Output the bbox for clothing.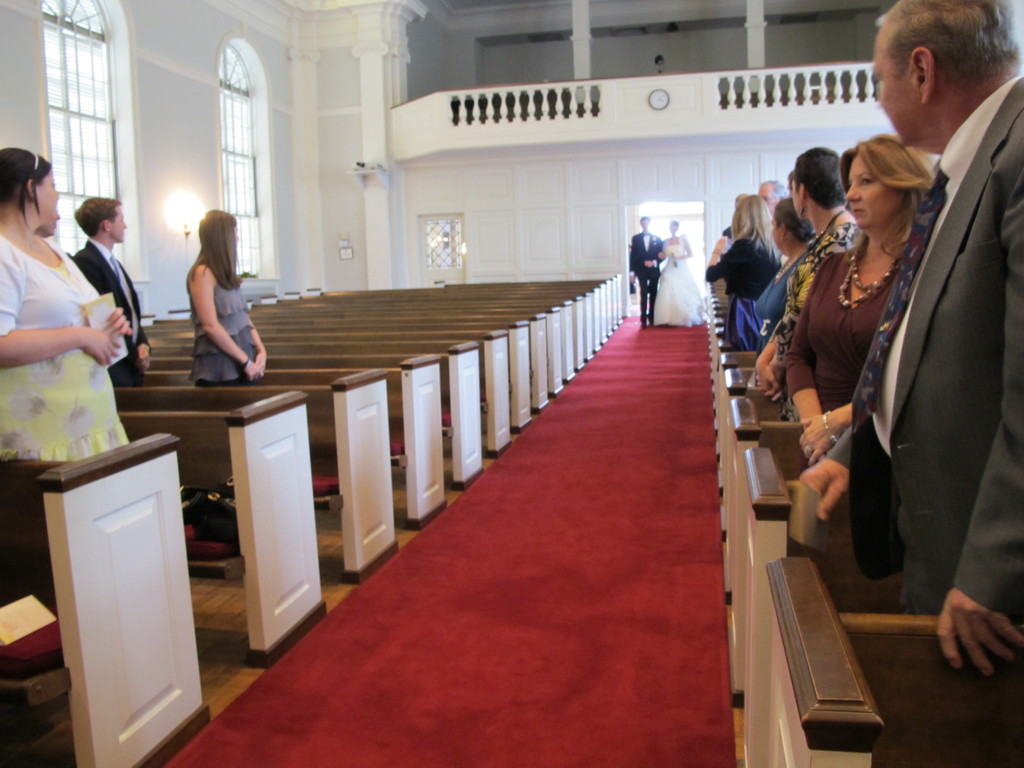
(x1=771, y1=243, x2=913, y2=430).
